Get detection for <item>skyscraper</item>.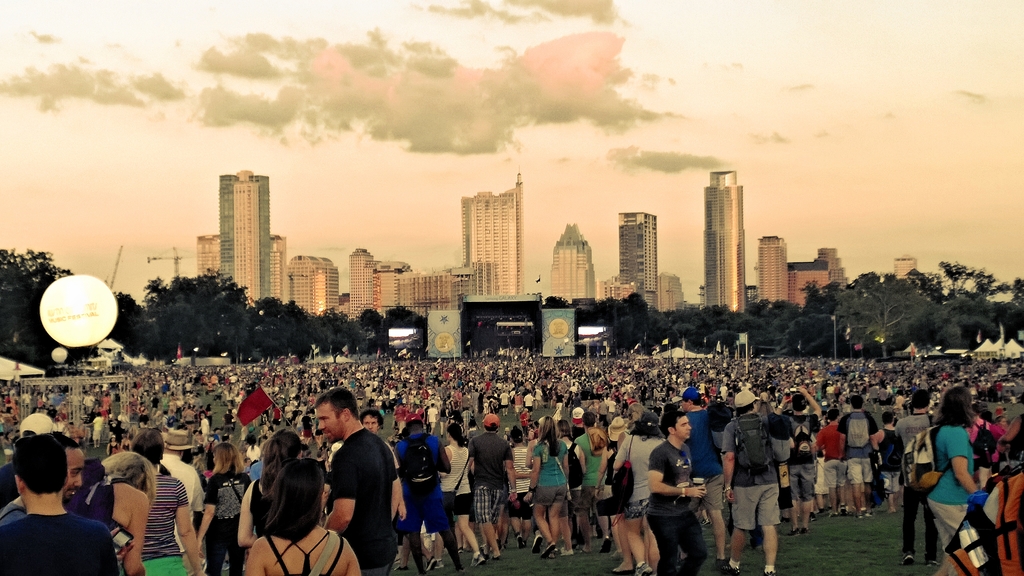
Detection: bbox=(461, 175, 521, 301).
